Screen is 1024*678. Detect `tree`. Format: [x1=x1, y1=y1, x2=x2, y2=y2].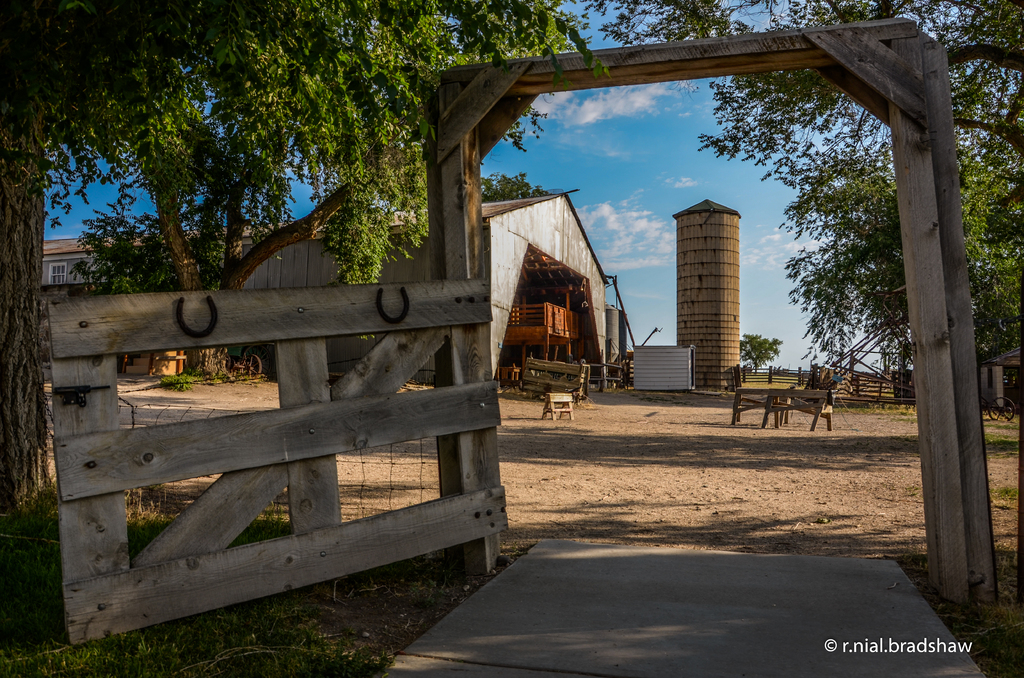
[x1=732, y1=331, x2=779, y2=375].
